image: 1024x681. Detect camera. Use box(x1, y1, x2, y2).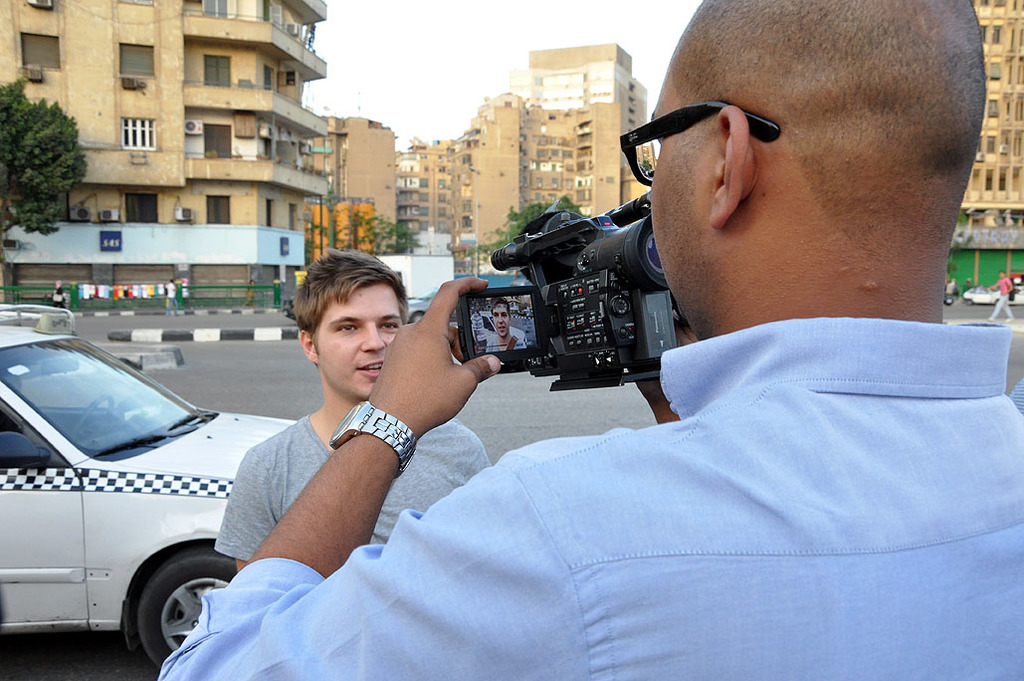
box(441, 162, 736, 408).
